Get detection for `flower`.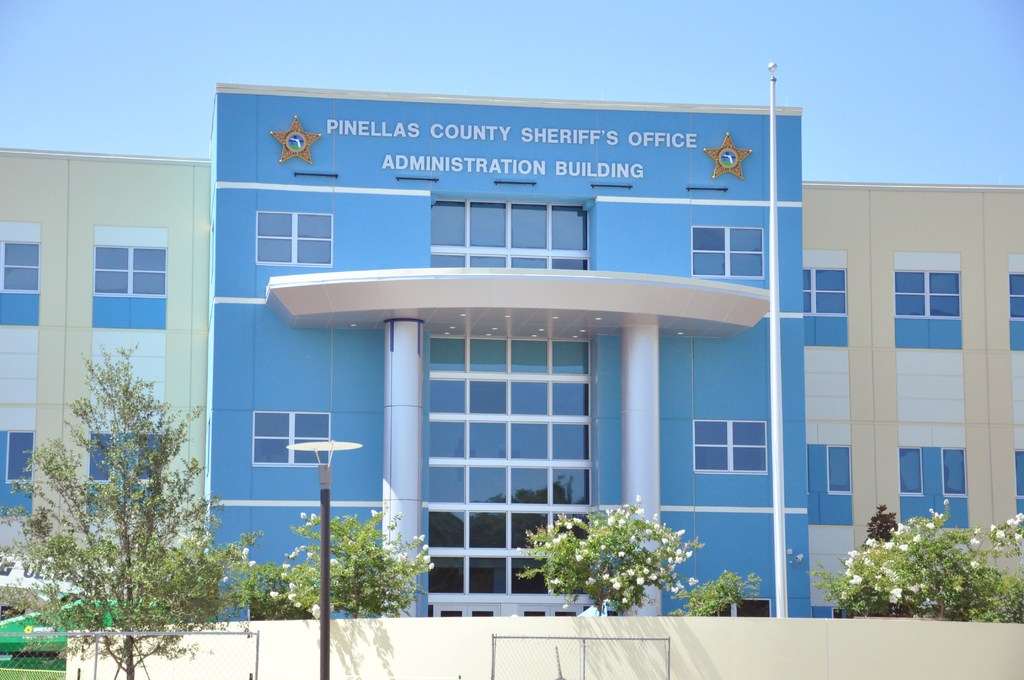
Detection: <bbox>996, 529, 1004, 540</bbox>.
